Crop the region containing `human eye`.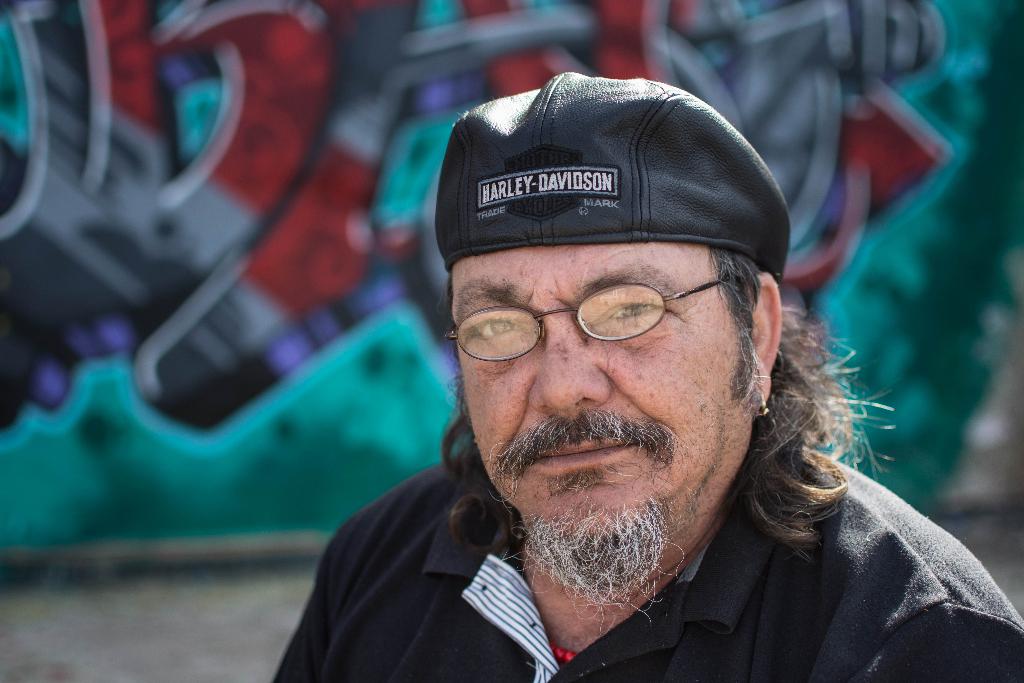
Crop region: bbox=(464, 317, 527, 341).
